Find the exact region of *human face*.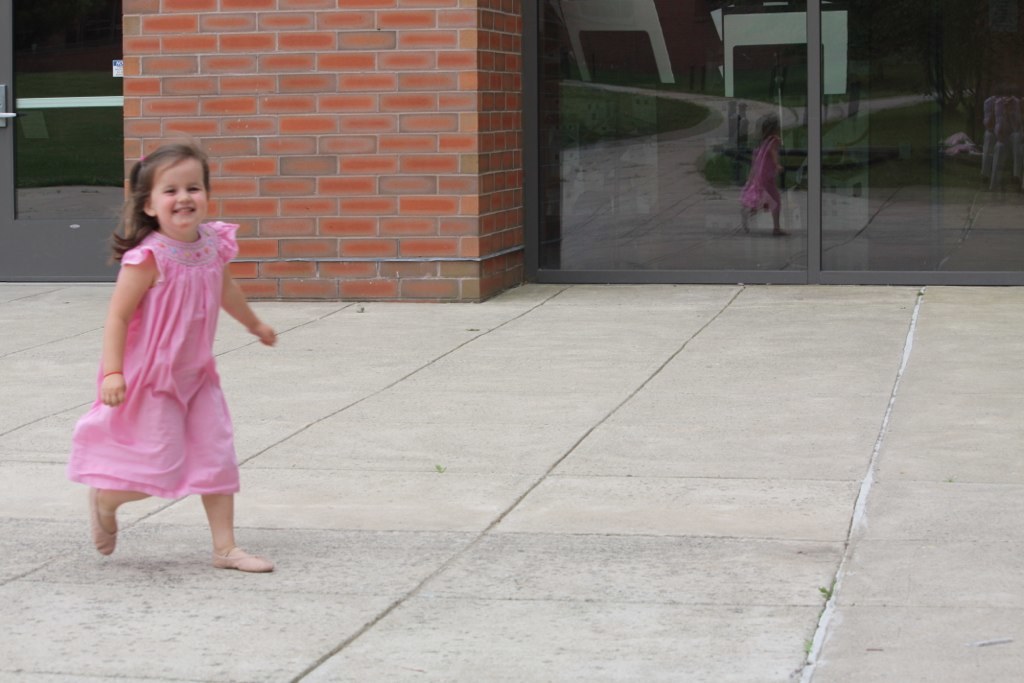
Exact region: x1=152 y1=153 x2=207 y2=234.
